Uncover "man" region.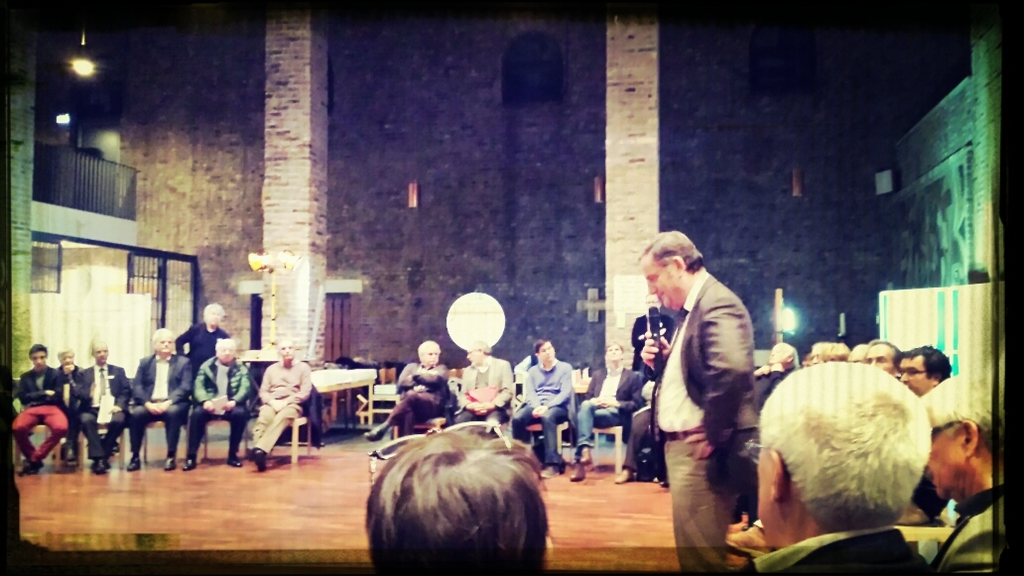
Uncovered: [10,339,71,477].
